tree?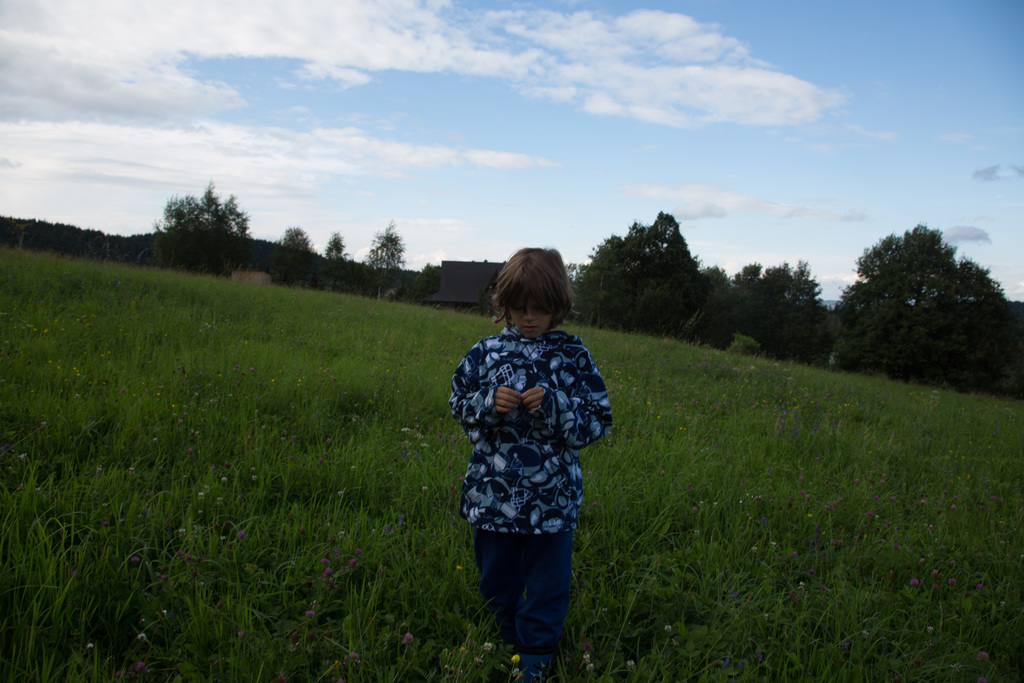
(275, 229, 314, 250)
